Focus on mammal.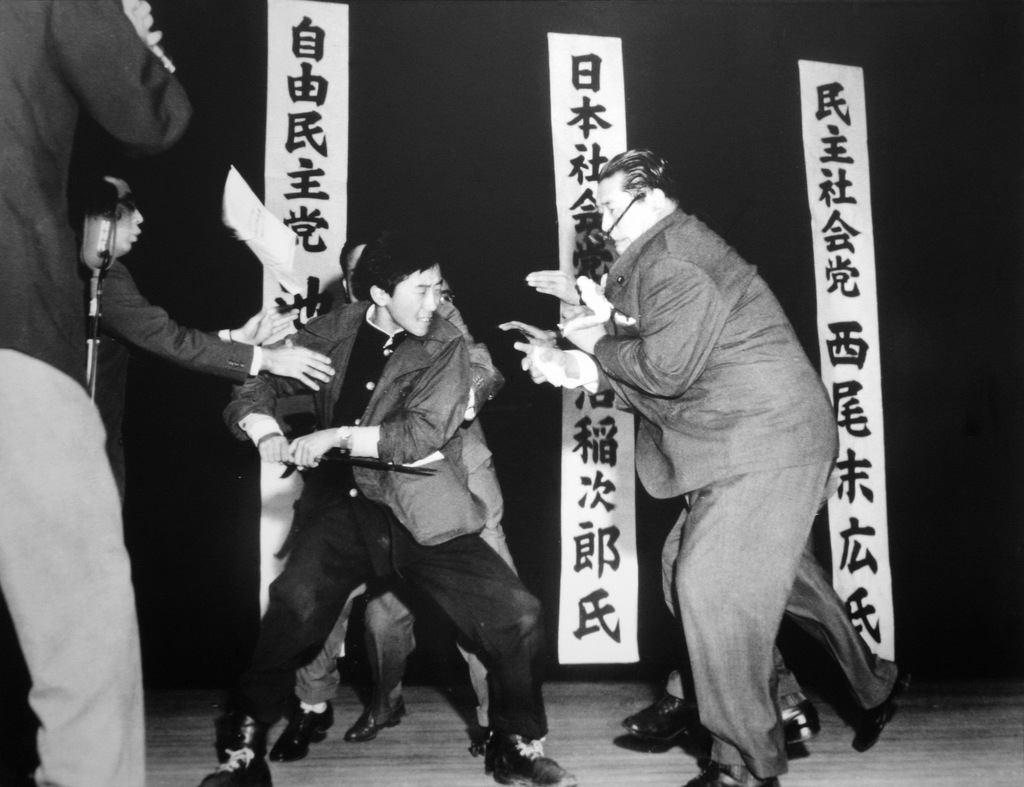
Focused at [left=274, top=234, right=505, bottom=762].
